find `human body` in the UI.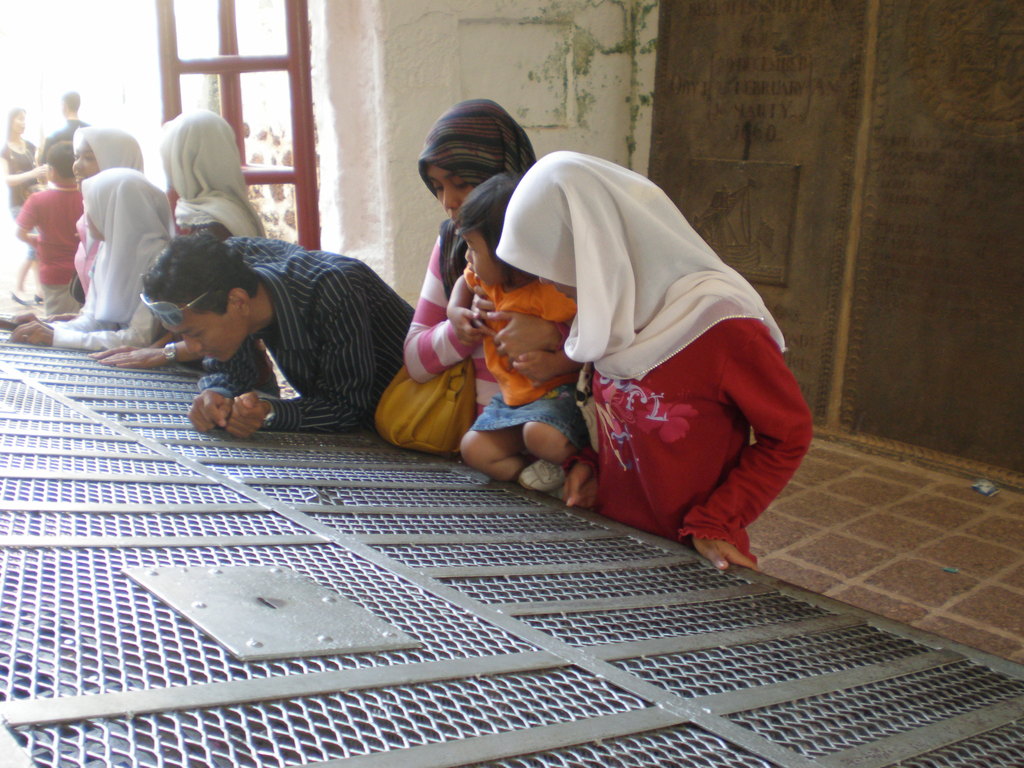
UI element at bbox=(66, 132, 145, 306).
